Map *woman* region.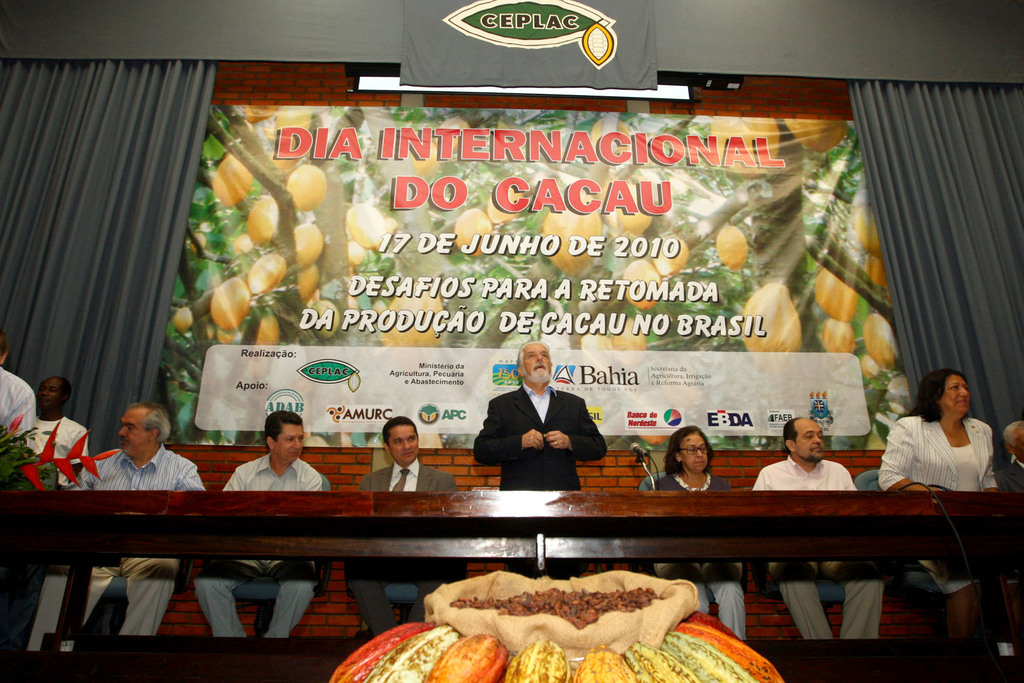
Mapped to bbox(868, 363, 995, 640).
